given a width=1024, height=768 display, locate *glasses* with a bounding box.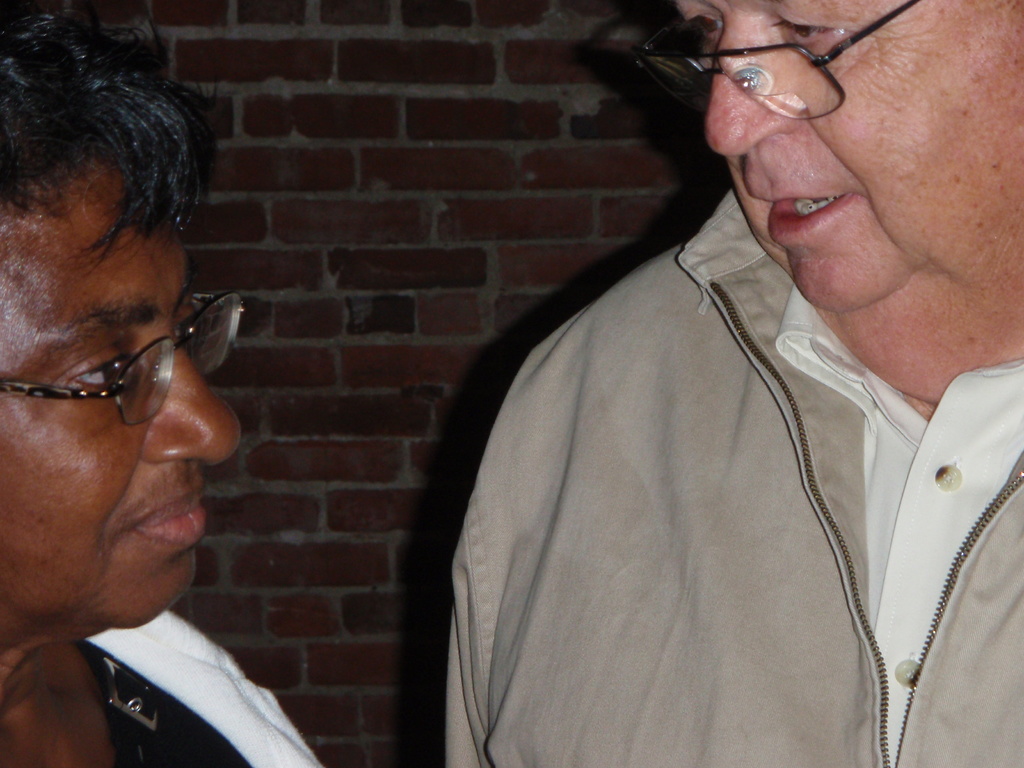
Located: region(0, 283, 246, 426).
